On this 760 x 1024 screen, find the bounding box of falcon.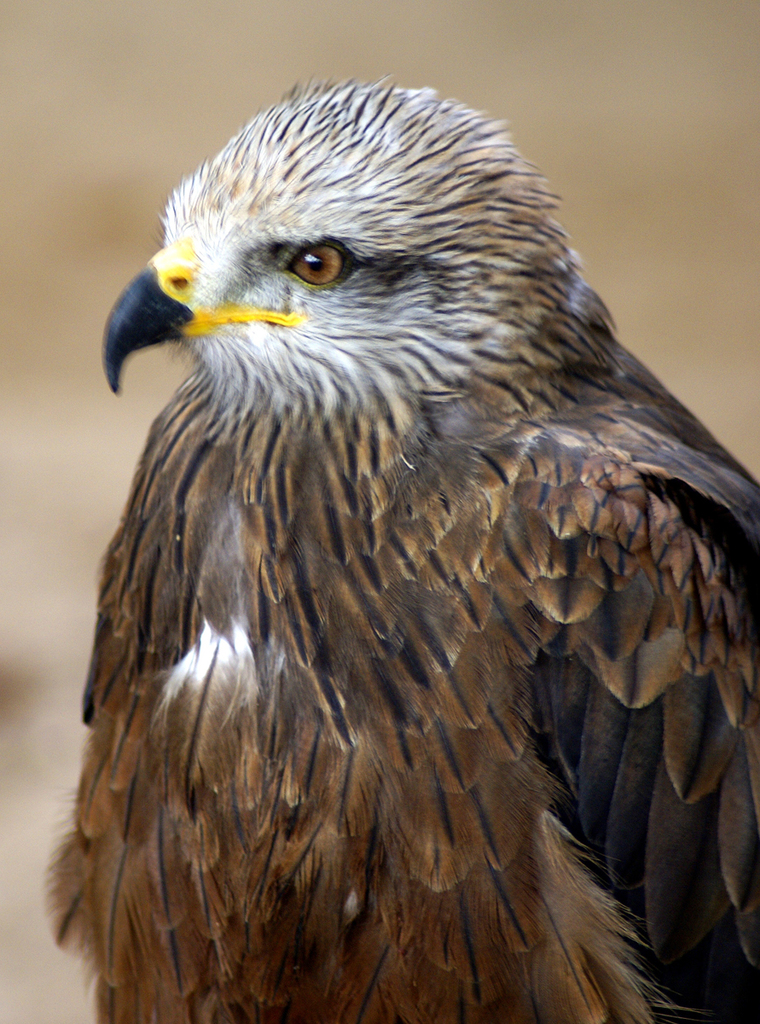
Bounding box: (39, 67, 759, 1023).
